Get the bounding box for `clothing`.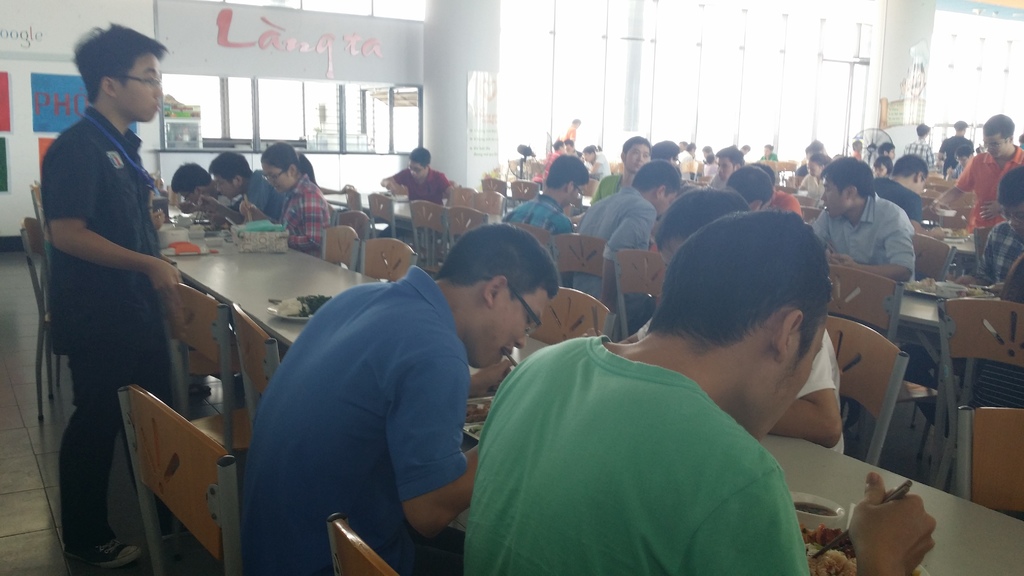
l=588, t=182, r=648, b=276.
